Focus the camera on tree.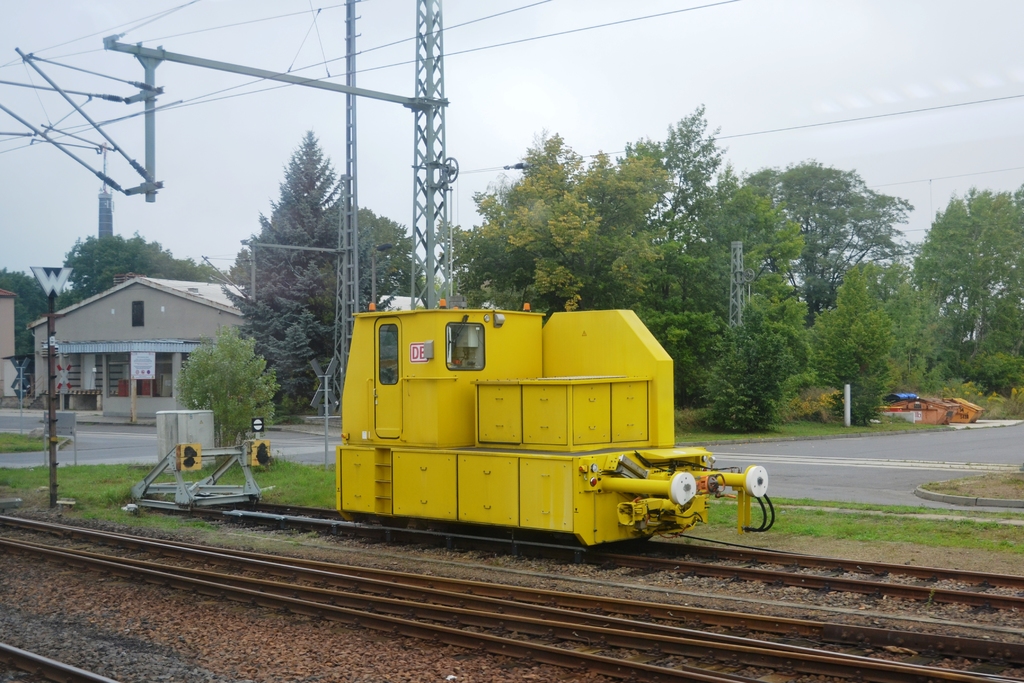
Focus region: <box>0,265,61,375</box>.
